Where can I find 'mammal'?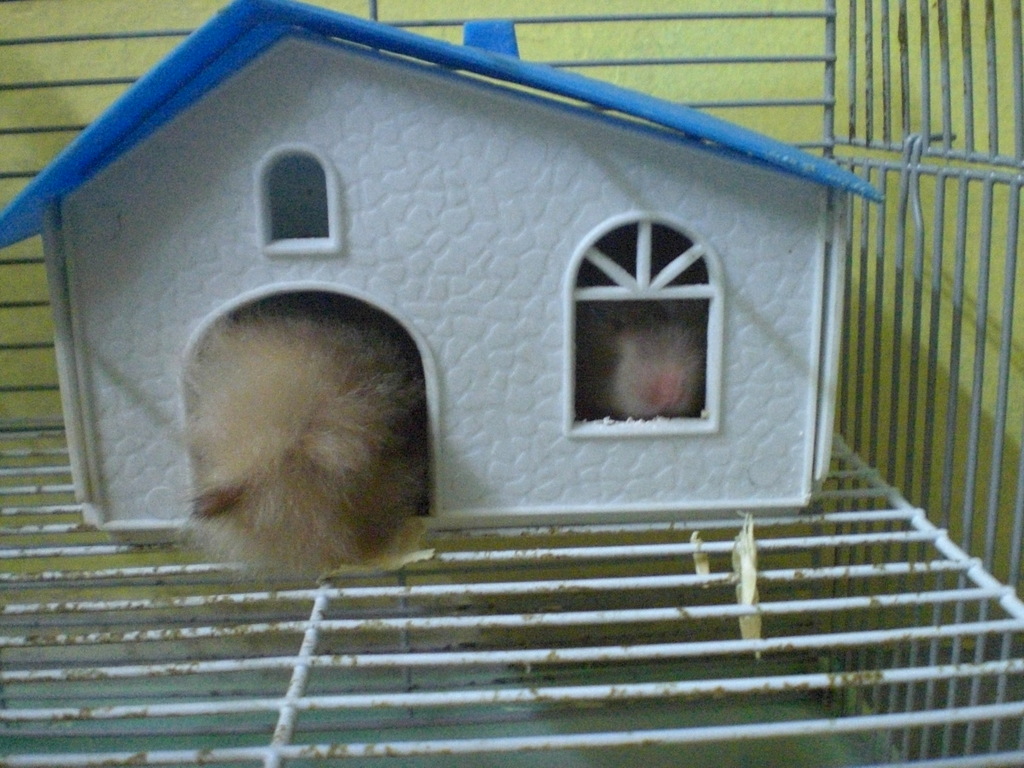
You can find it at box=[179, 300, 425, 573].
